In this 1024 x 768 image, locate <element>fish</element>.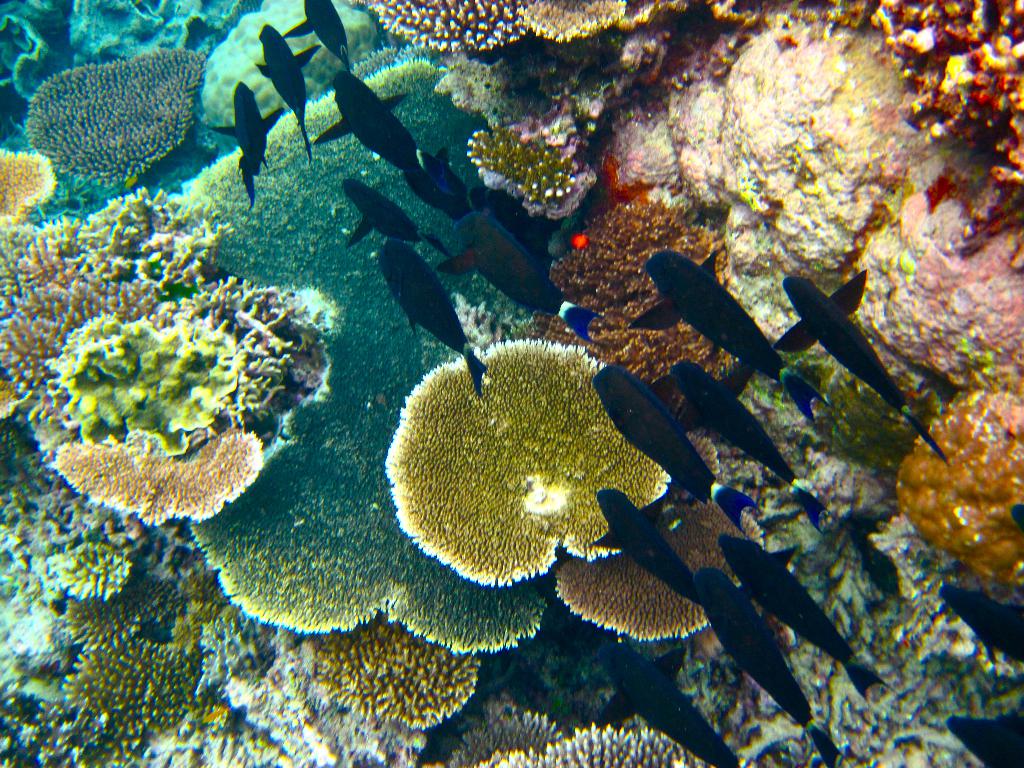
Bounding box: detection(670, 351, 831, 541).
